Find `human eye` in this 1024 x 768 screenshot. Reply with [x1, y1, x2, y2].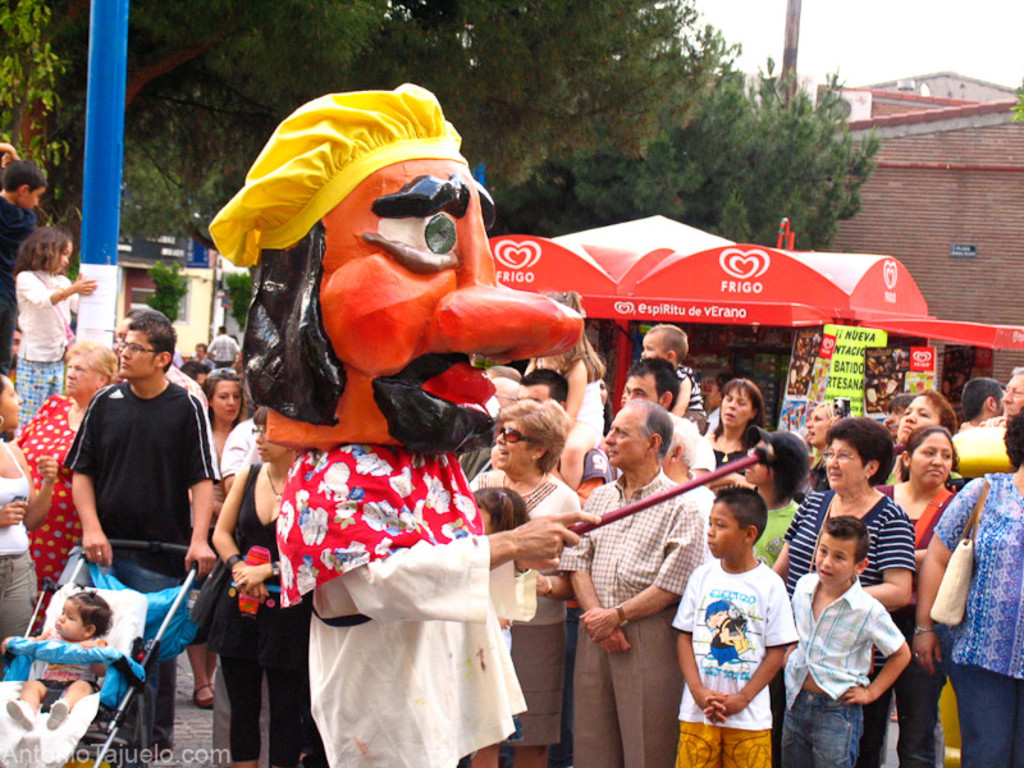
[918, 407, 933, 420].
